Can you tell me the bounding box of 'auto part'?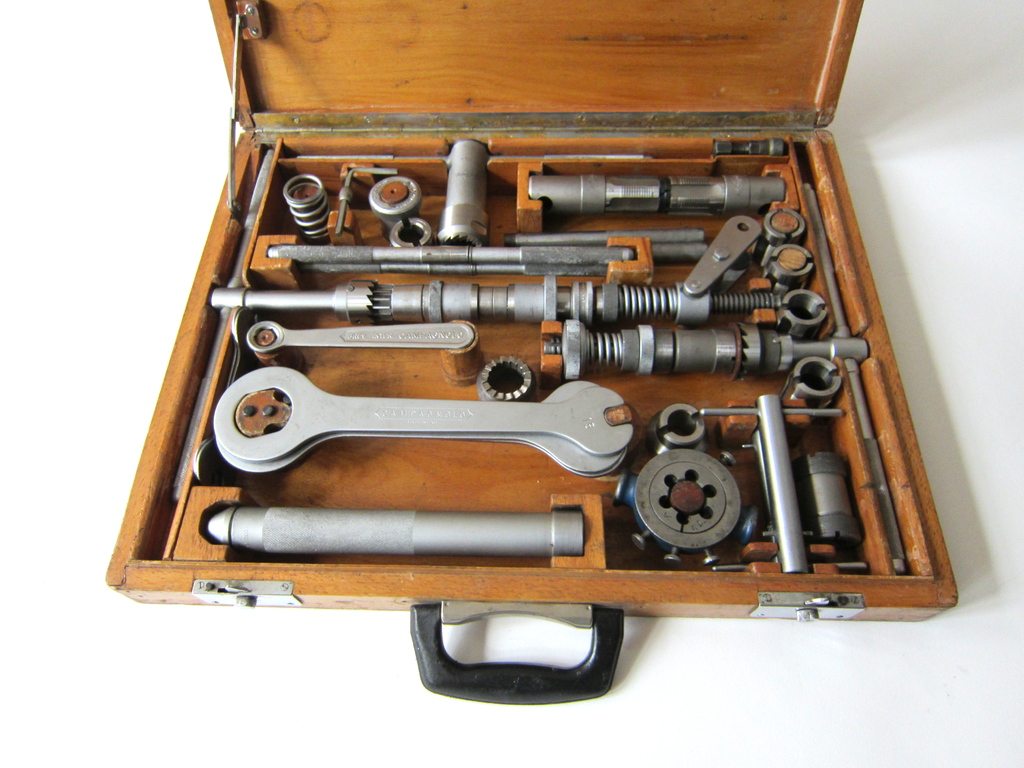
[x1=700, y1=390, x2=842, y2=570].
